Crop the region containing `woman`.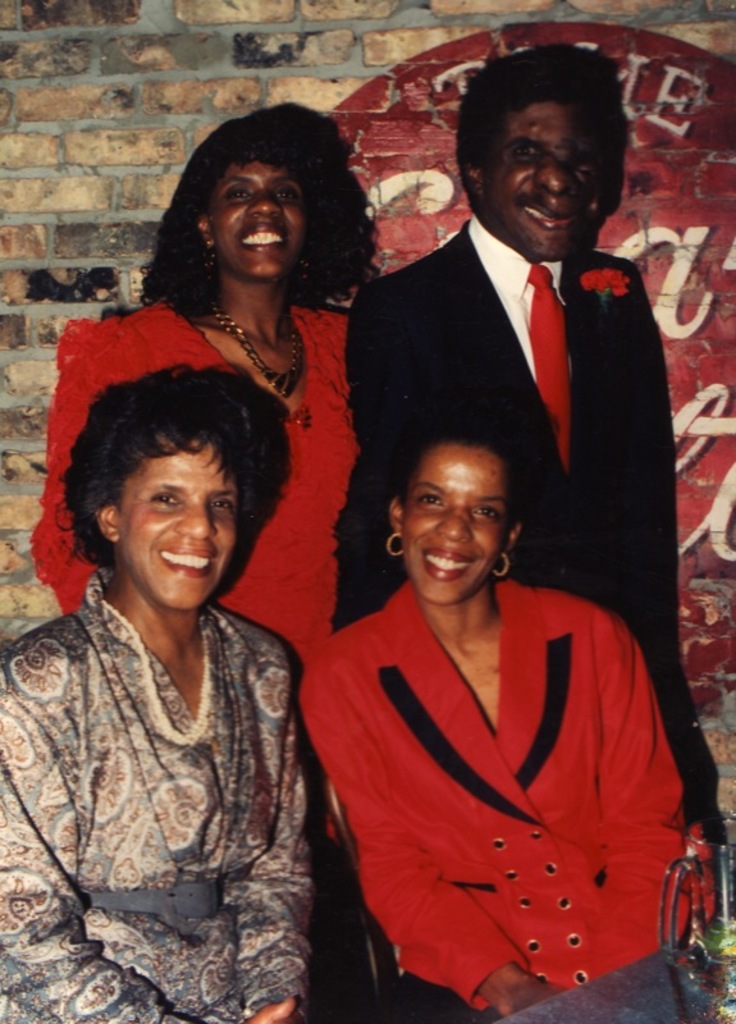
Crop region: (left=27, top=101, right=374, bottom=1020).
